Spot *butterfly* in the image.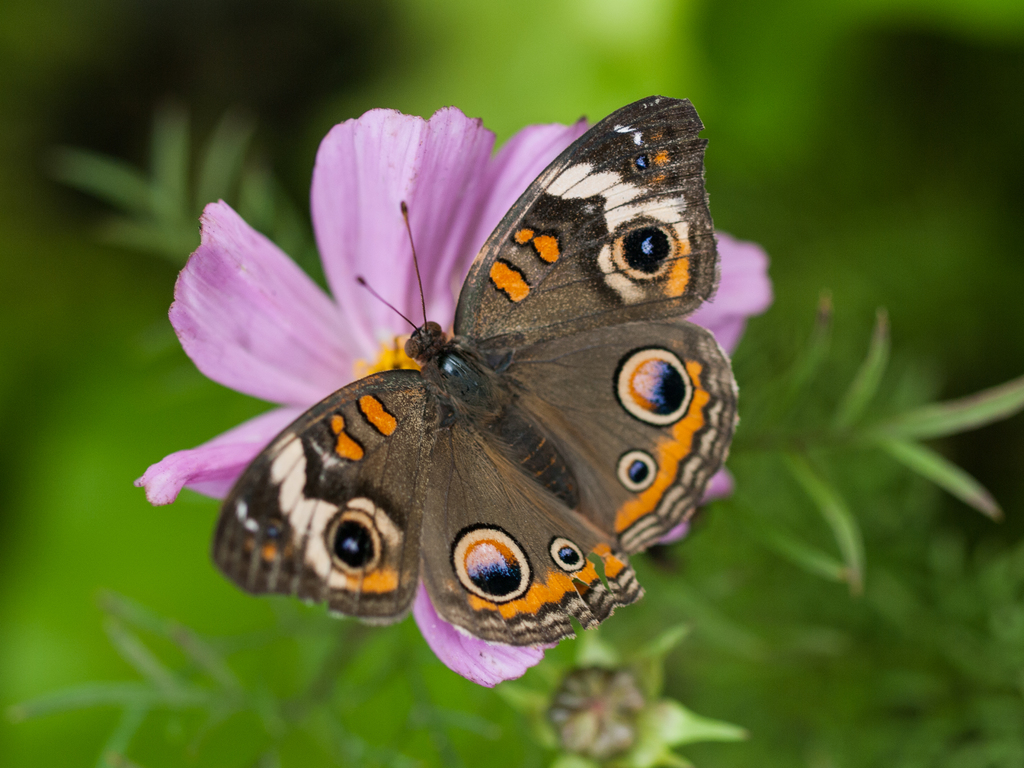
*butterfly* found at detection(136, 81, 768, 691).
